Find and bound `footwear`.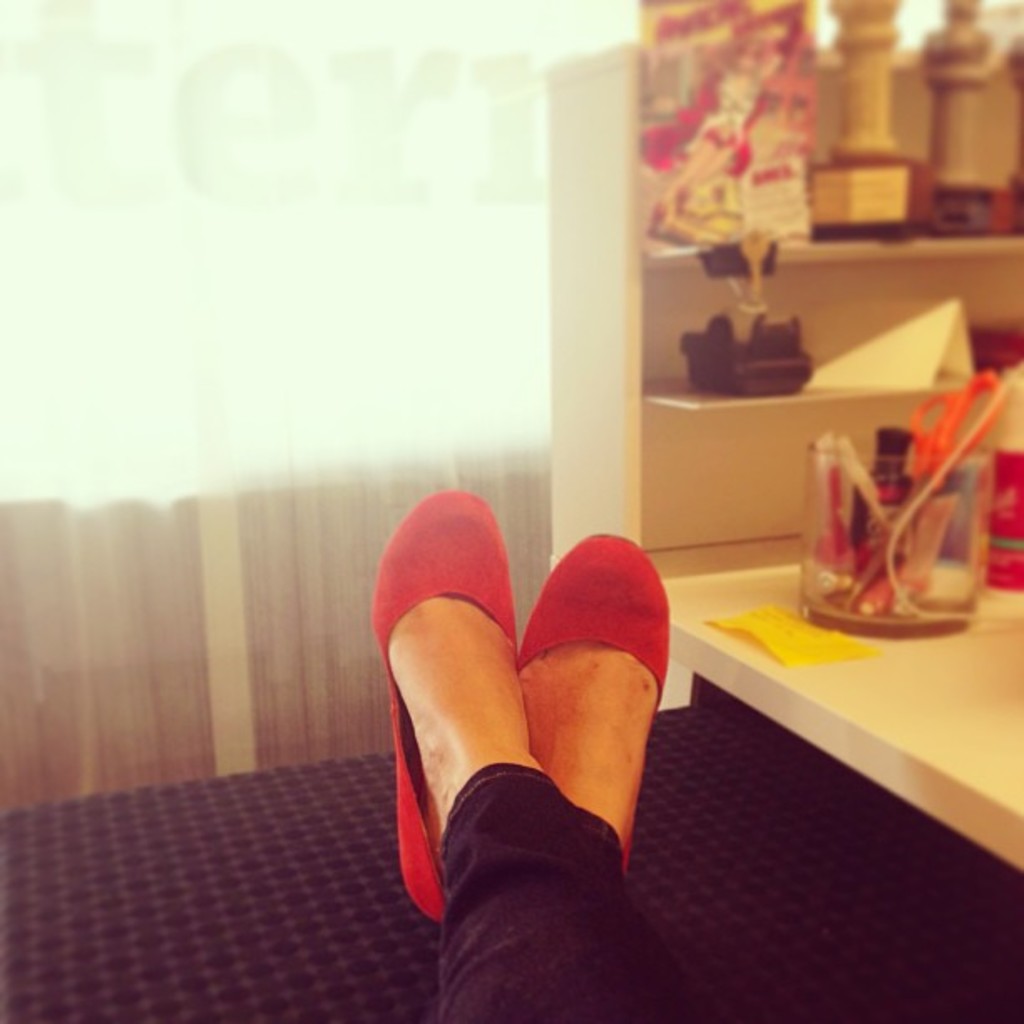
Bound: (509,534,676,880).
